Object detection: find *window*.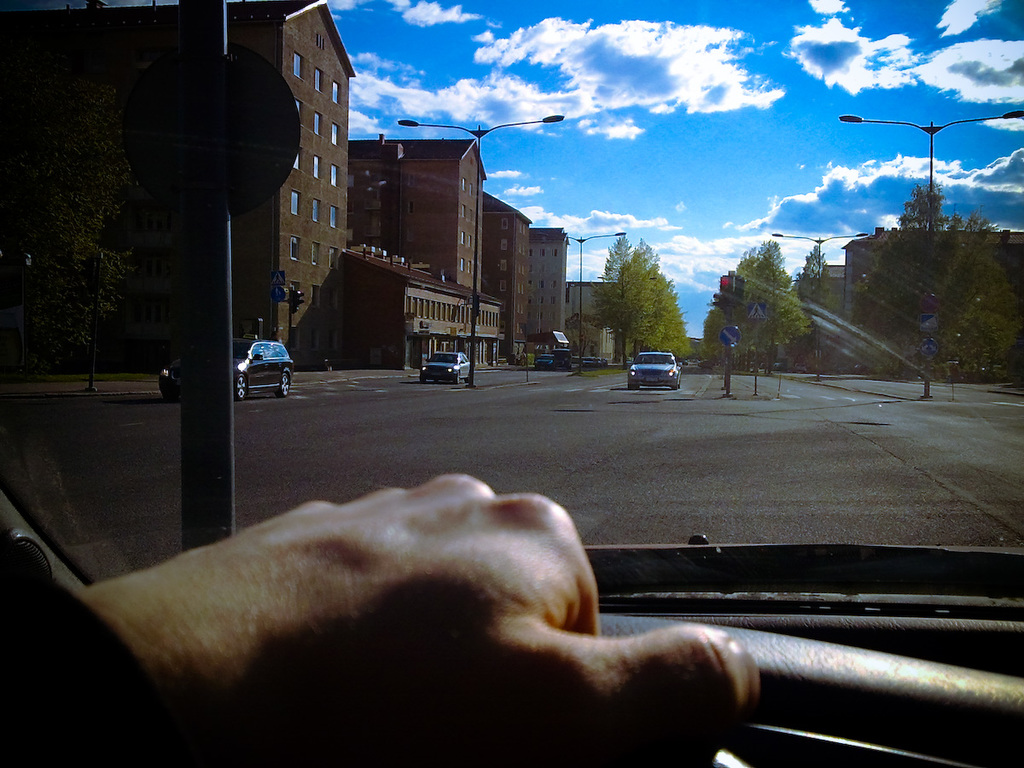
314,66,323,96.
